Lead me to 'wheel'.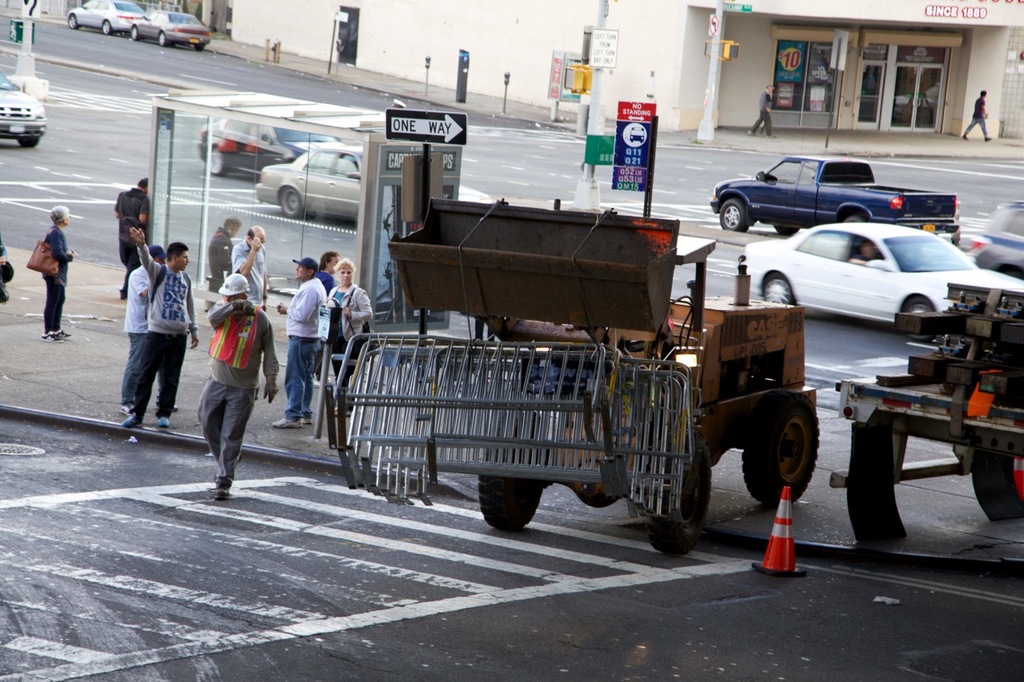
Lead to <bbox>759, 398, 822, 523</bbox>.
